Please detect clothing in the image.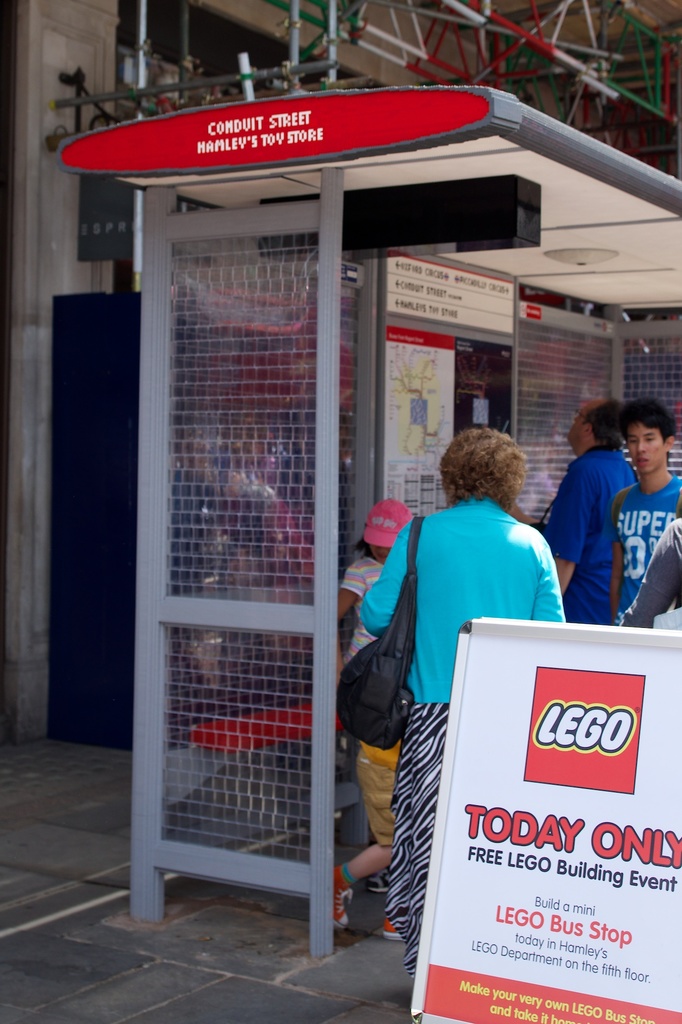
[345,554,414,830].
